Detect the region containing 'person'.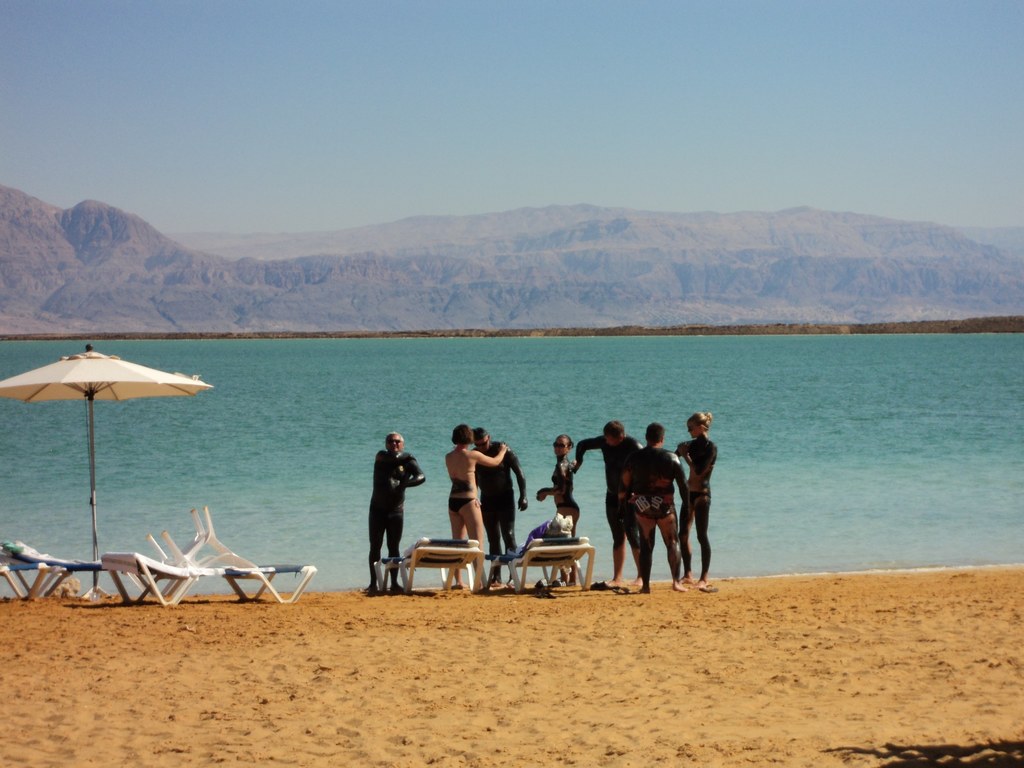
538,433,580,593.
